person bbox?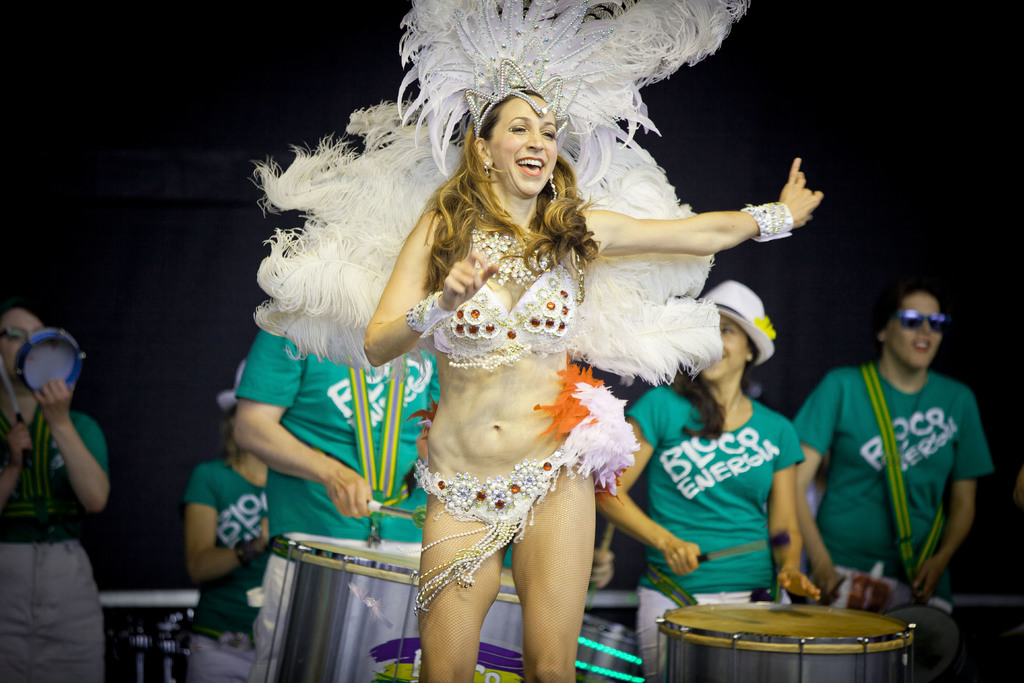
[231, 305, 441, 682]
